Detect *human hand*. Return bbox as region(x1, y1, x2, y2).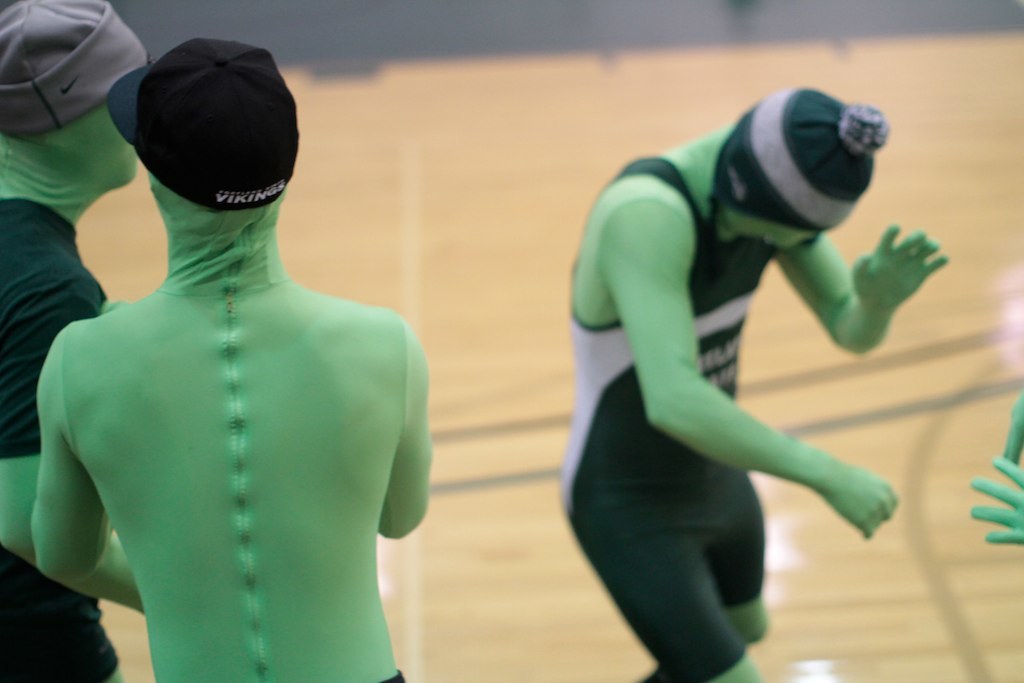
region(1002, 389, 1023, 464).
